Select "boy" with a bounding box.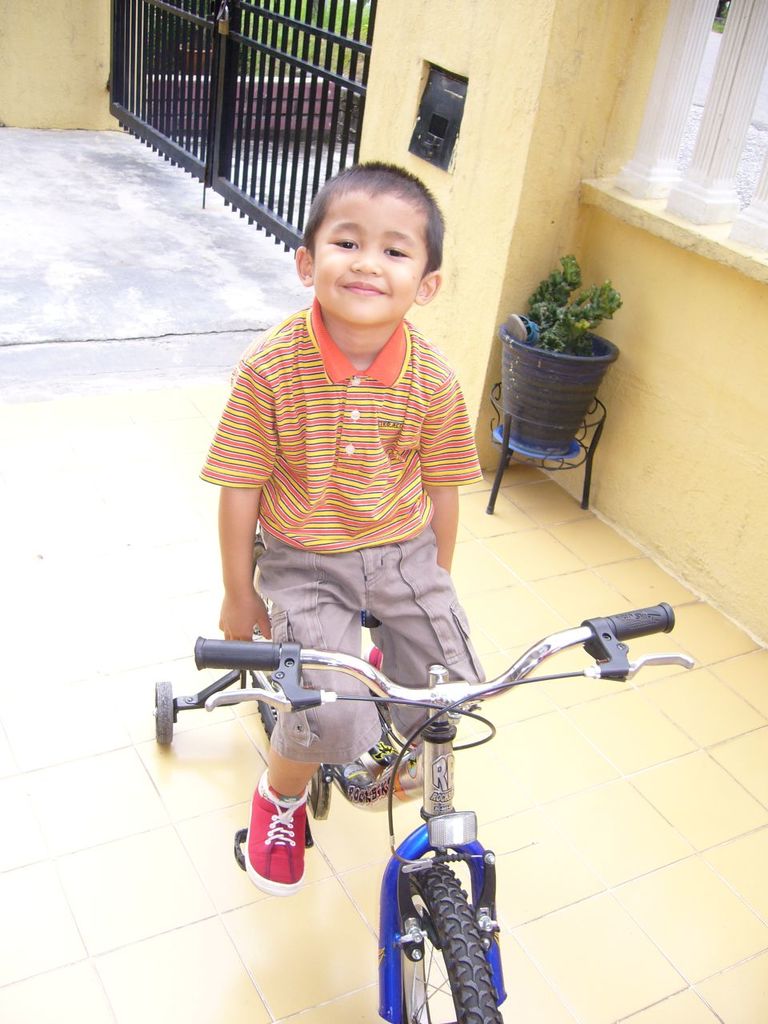
x1=191 y1=154 x2=505 y2=910.
